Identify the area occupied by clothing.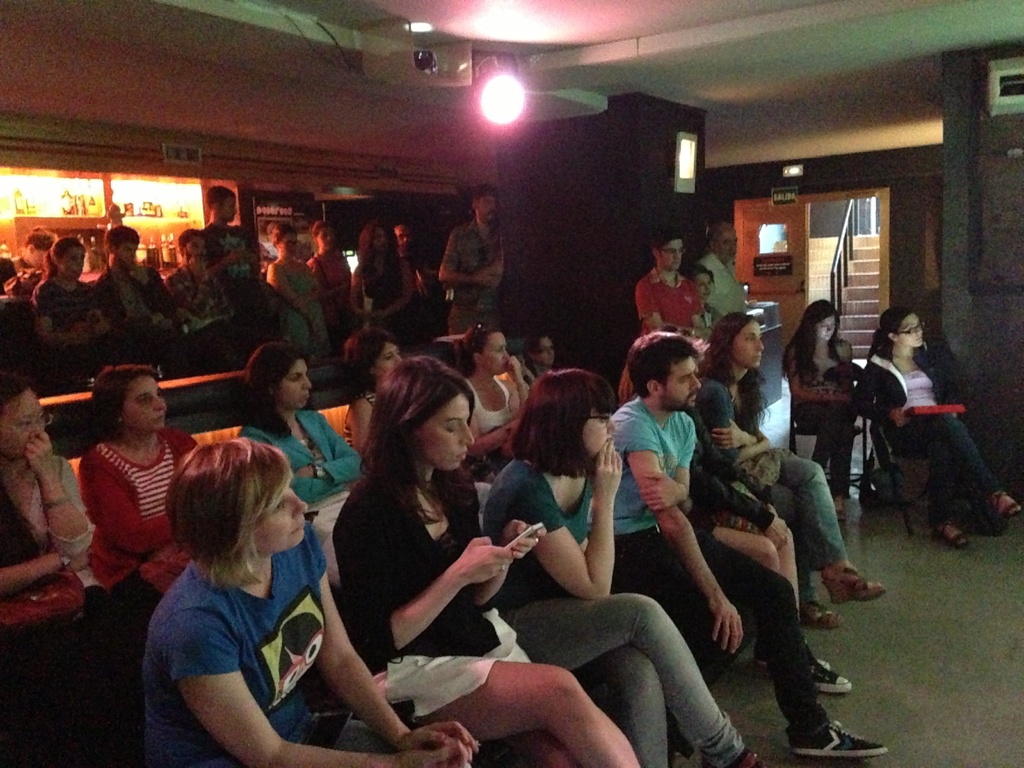
Area: [left=0, top=451, right=150, bottom=767].
